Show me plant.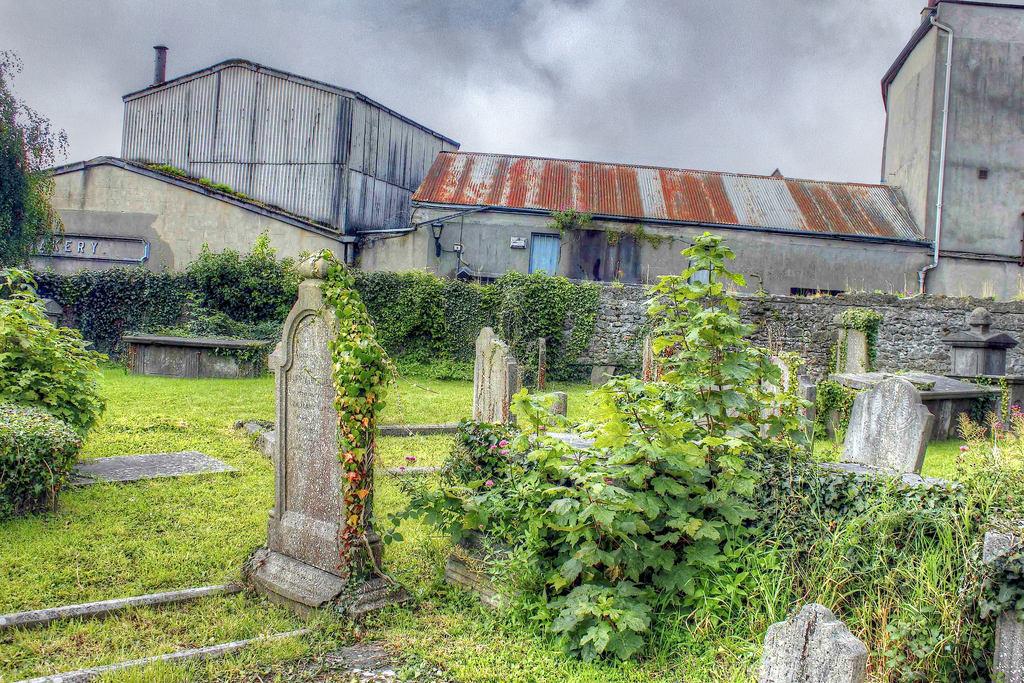
plant is here: Rect(906, 365, 928, 391).
